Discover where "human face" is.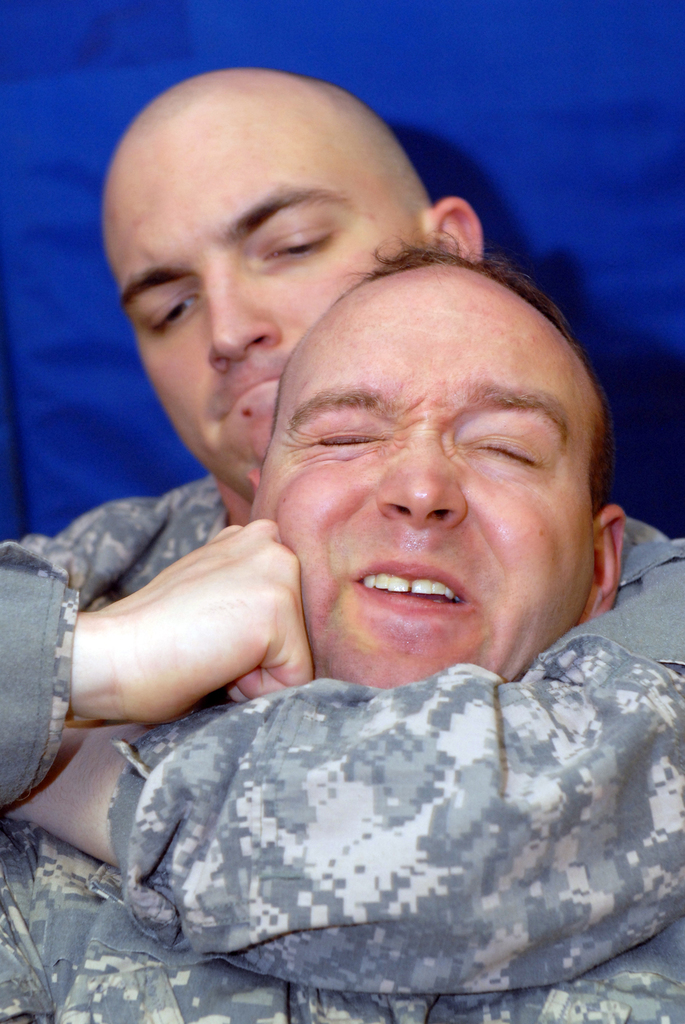
Discovered at (255,264,610,724).
